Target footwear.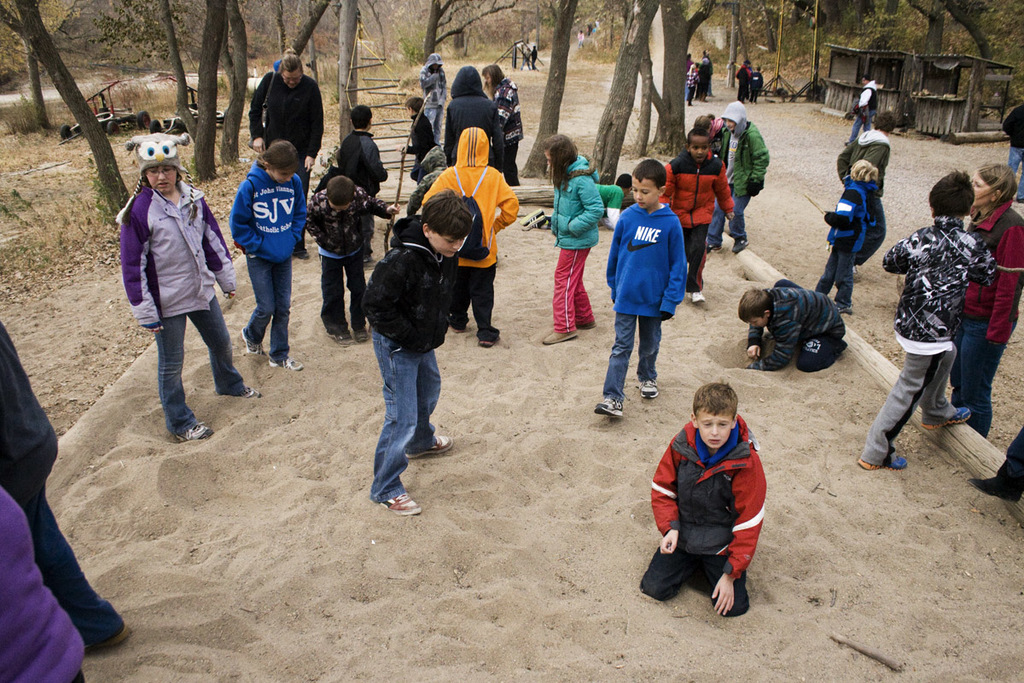
Target region: 594,394,625,417.
